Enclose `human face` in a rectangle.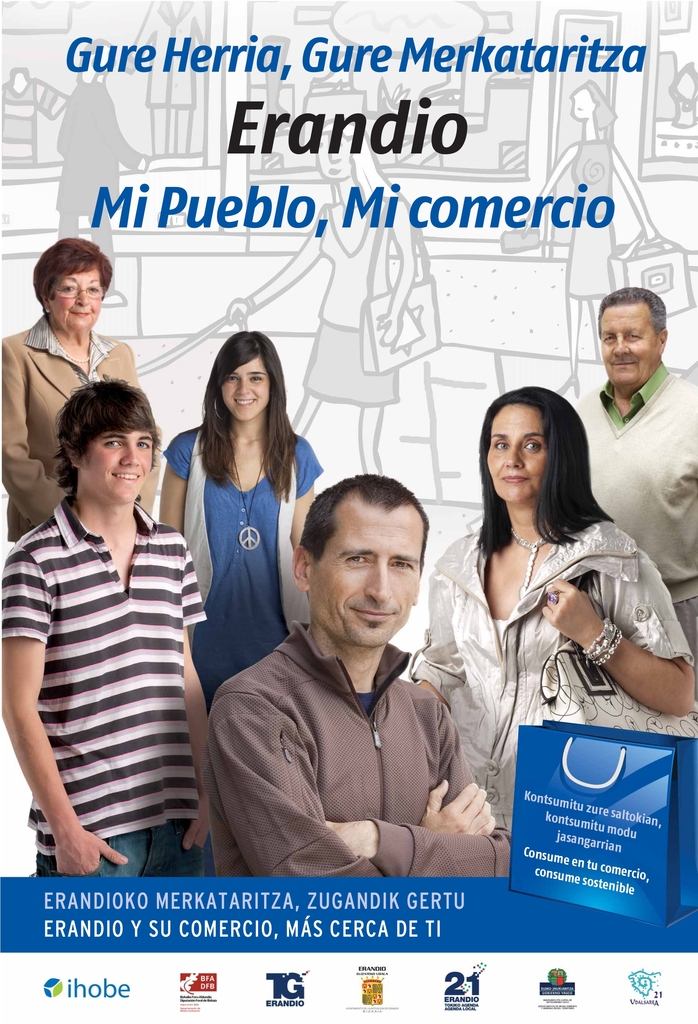
605 309 658 386.
